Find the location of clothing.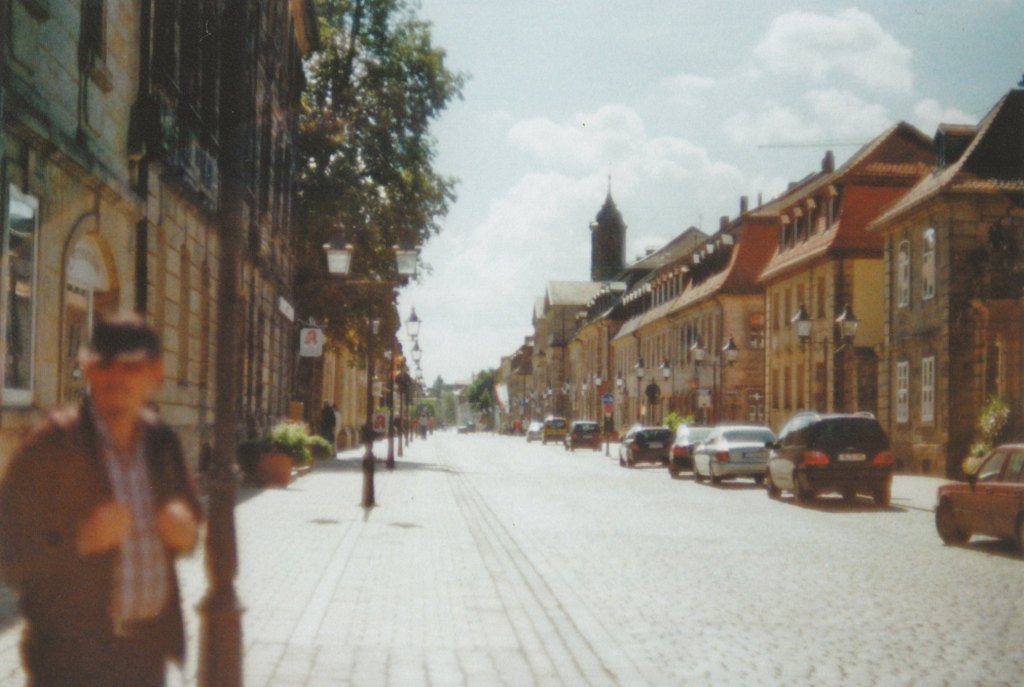
Location: (15,369,202,669).
